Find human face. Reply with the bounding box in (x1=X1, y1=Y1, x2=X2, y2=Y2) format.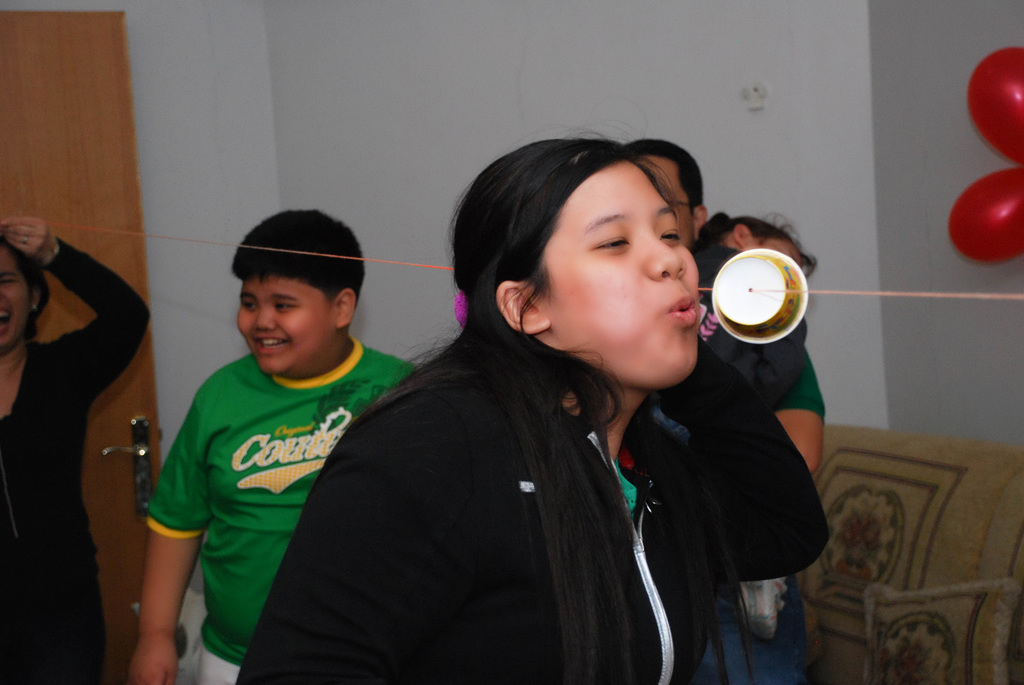
(x1=552, y1=162, x2=704, y2=388).
